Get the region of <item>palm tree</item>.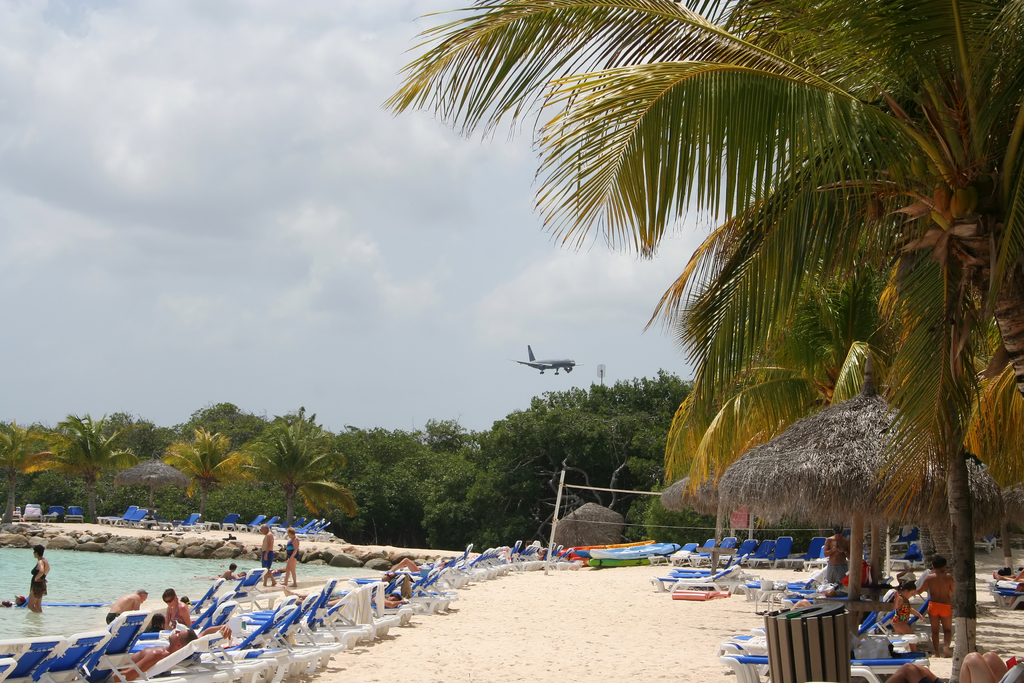
{"x1": 12, "y1": 416, "x2": 141, "y2": 529}.
